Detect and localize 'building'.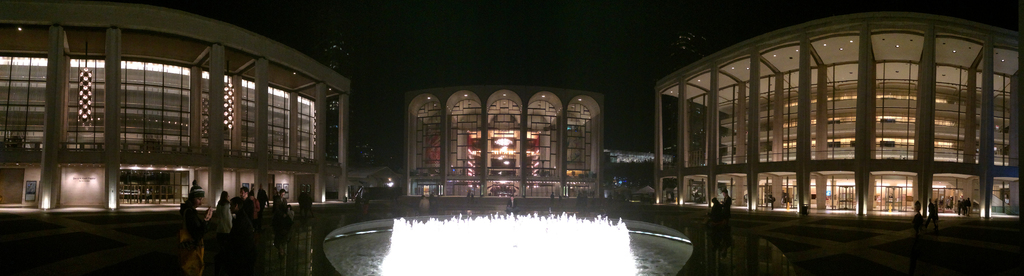
Localized at <bbox>652, 7, 1023, 223</bbox>.
